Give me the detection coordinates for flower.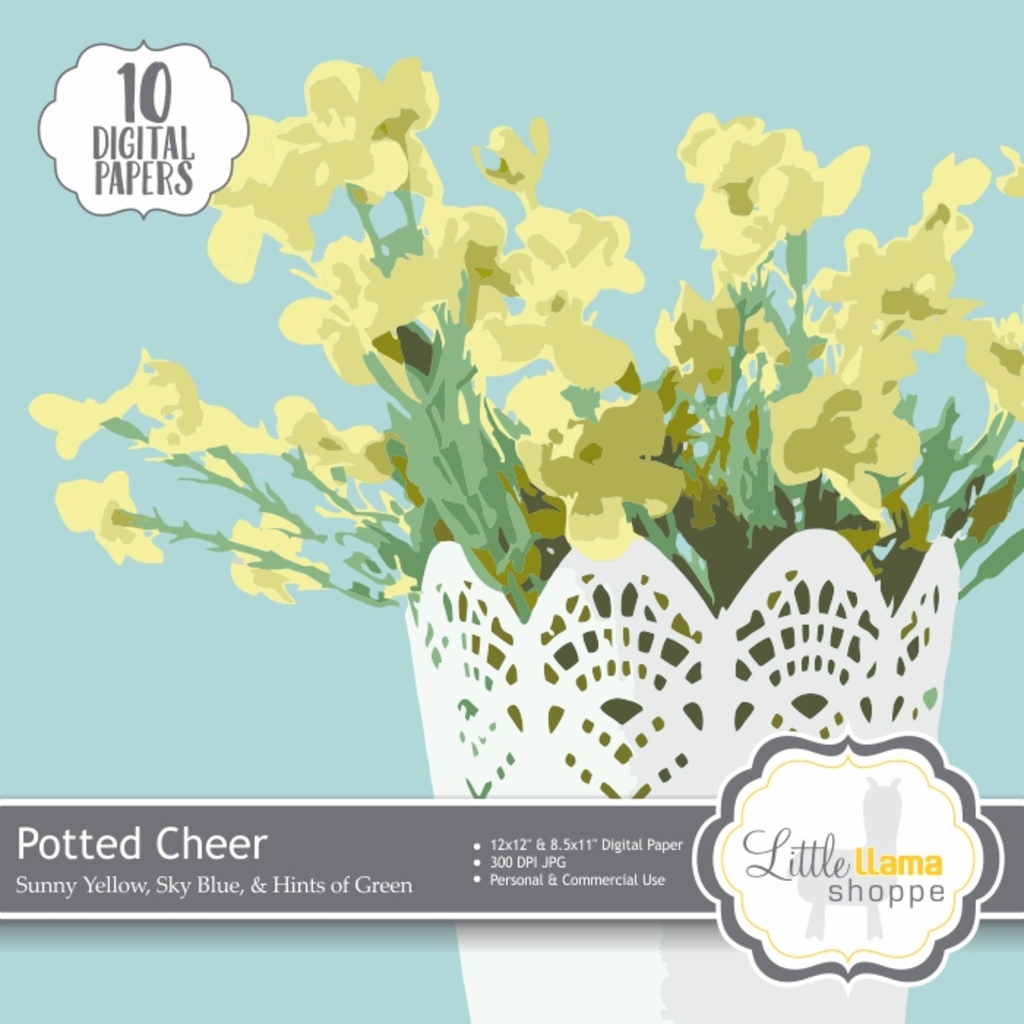
select_region(680, 95, 848, 265).
